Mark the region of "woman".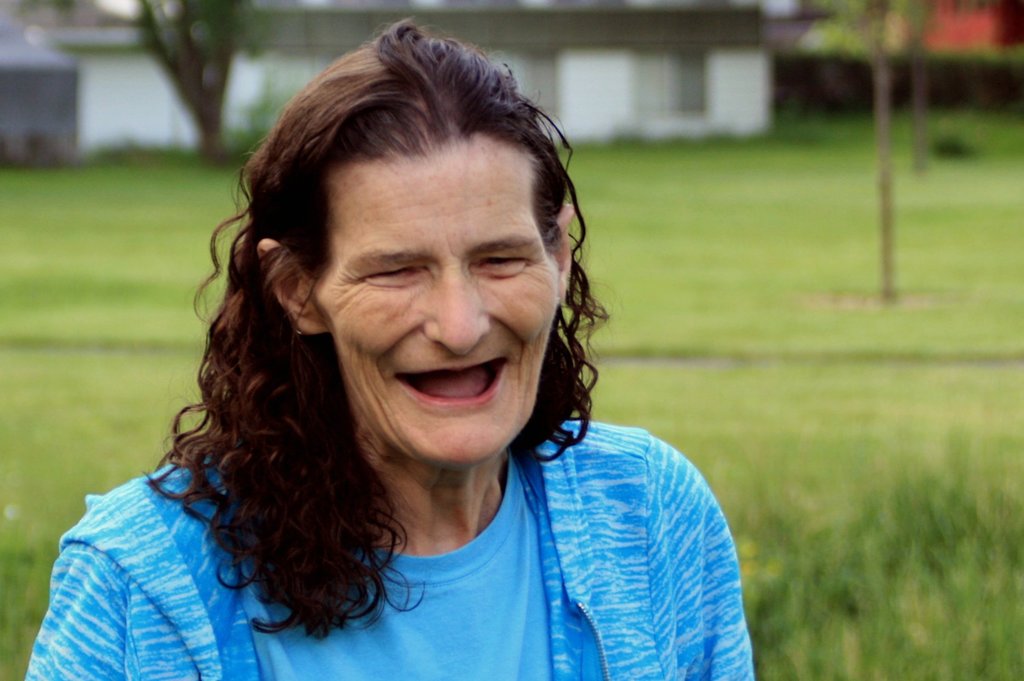
Region: crop(43, 27, 739, 668).
